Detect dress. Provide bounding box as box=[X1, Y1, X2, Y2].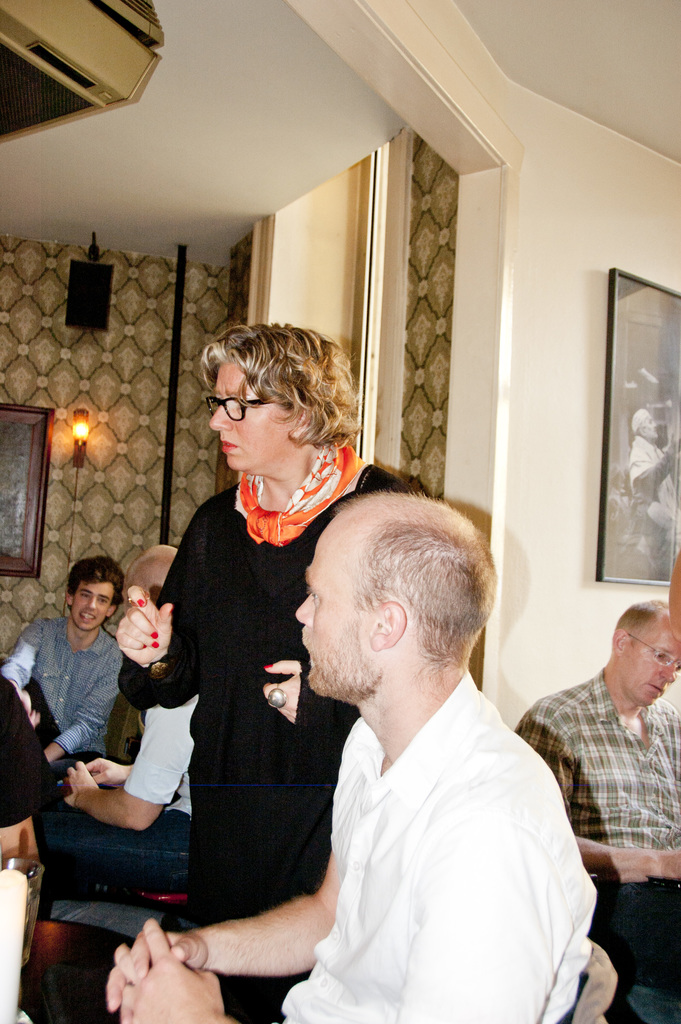
box=[110, 463, 408, 1023].
